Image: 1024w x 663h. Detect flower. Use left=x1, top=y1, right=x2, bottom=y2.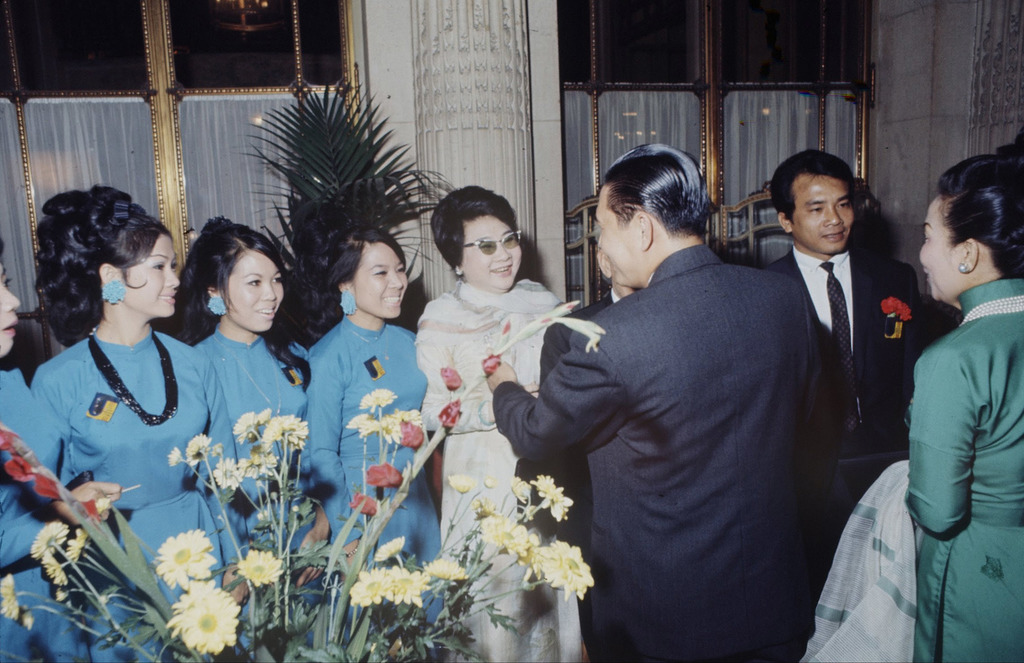
left=0, top=429, right=14, bottom=454.
